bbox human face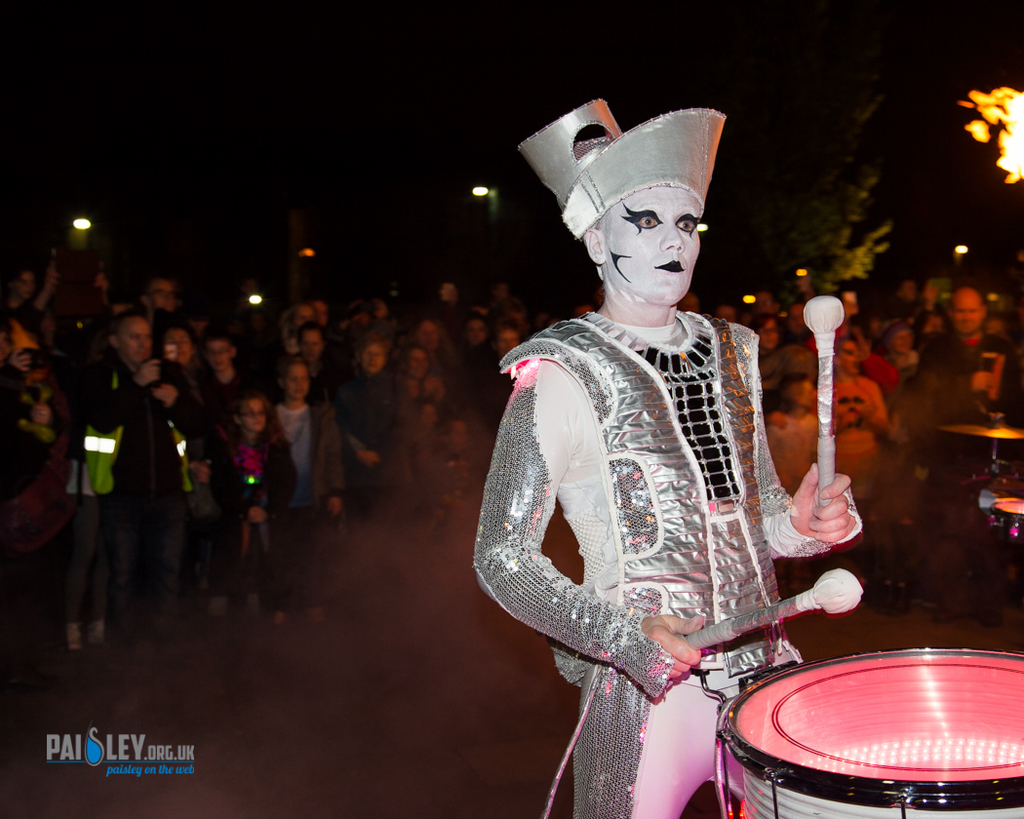
pyautogui.locateOnScreen(15, 274, 28, 299)
